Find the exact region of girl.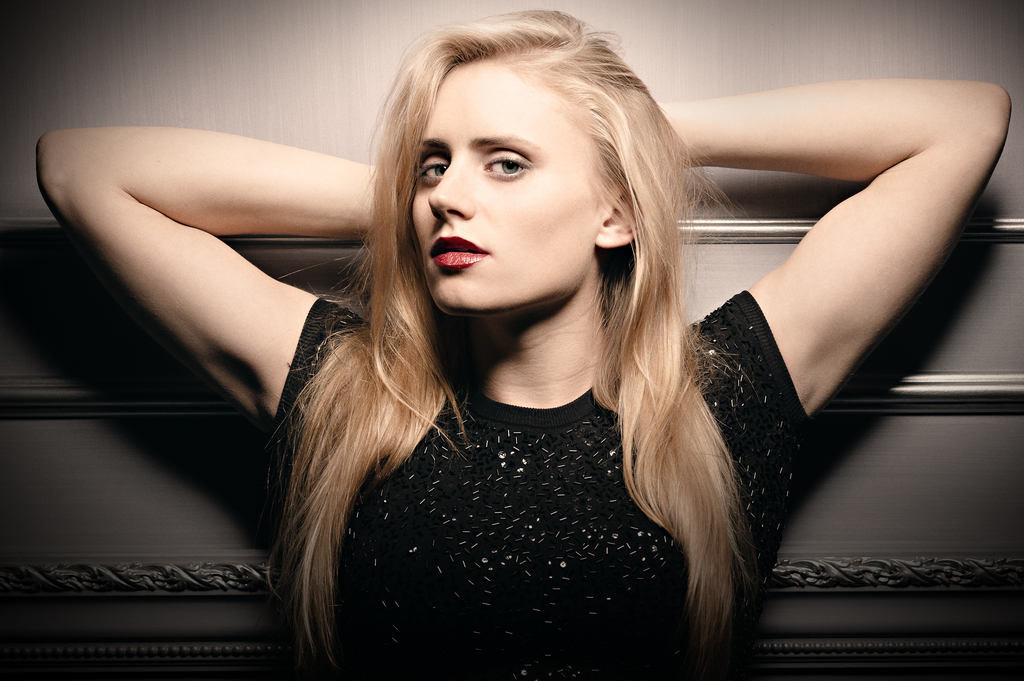
Exact region: {"x1": 37, "y1": 8, "x2": 1012, "y2": 679}.
